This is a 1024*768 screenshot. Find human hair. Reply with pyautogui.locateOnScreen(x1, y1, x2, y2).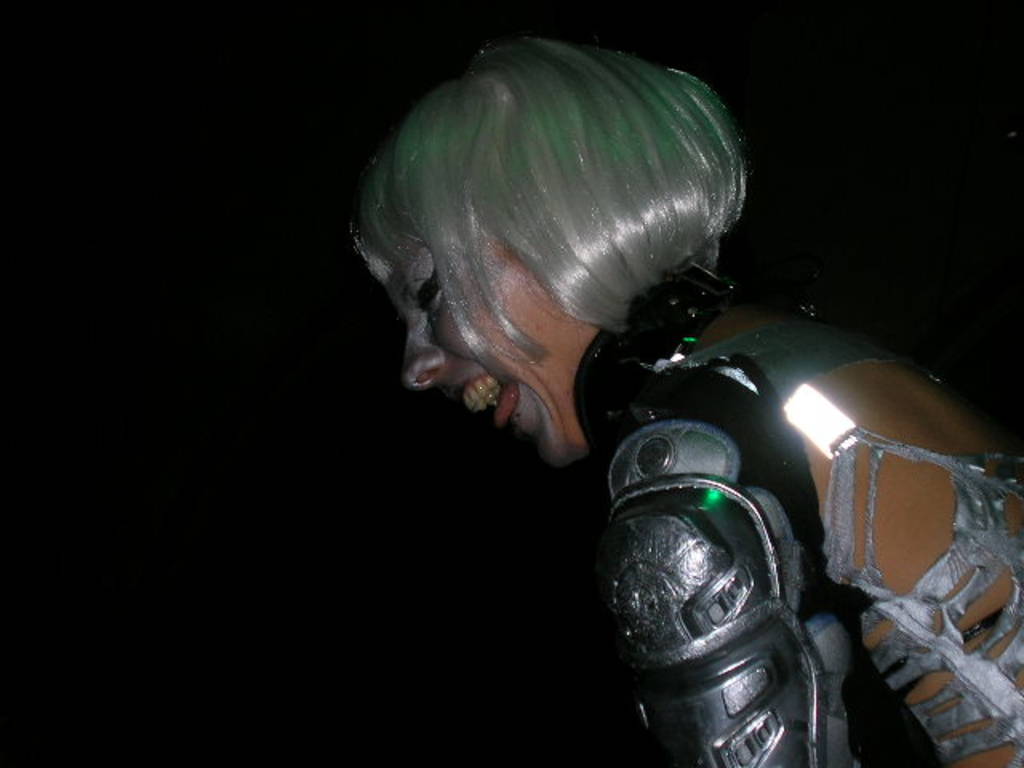
pyautogui.locateOnScreen(347, 38, 734, 443).
